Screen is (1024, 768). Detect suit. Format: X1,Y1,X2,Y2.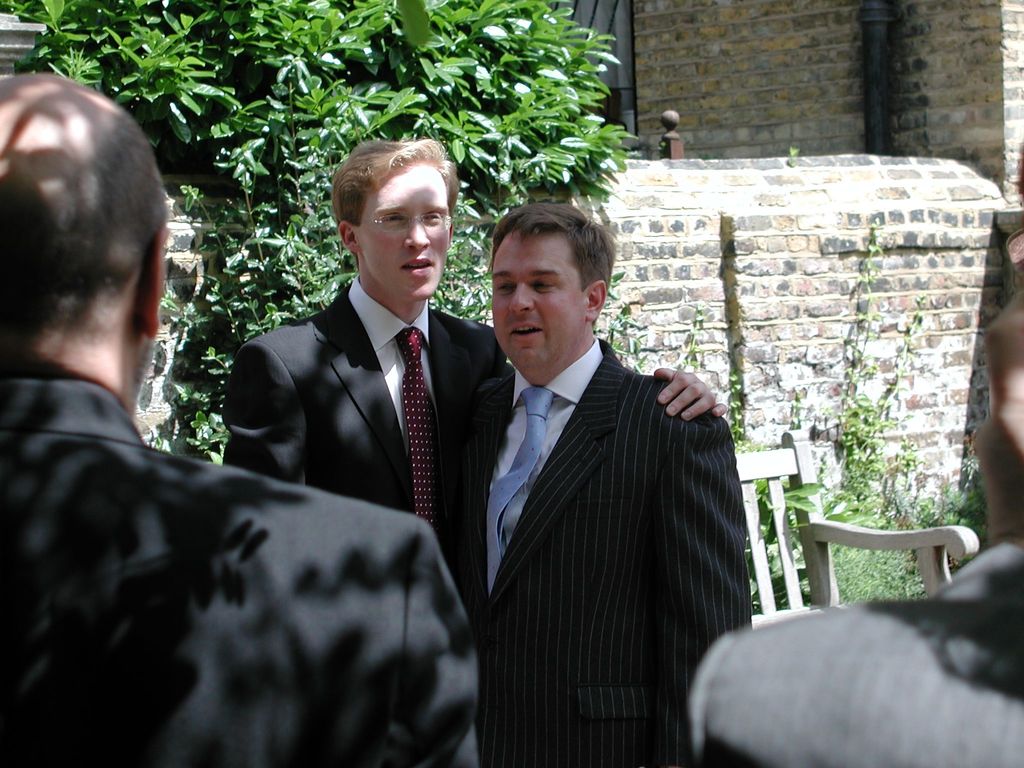
458,332,755,767.
